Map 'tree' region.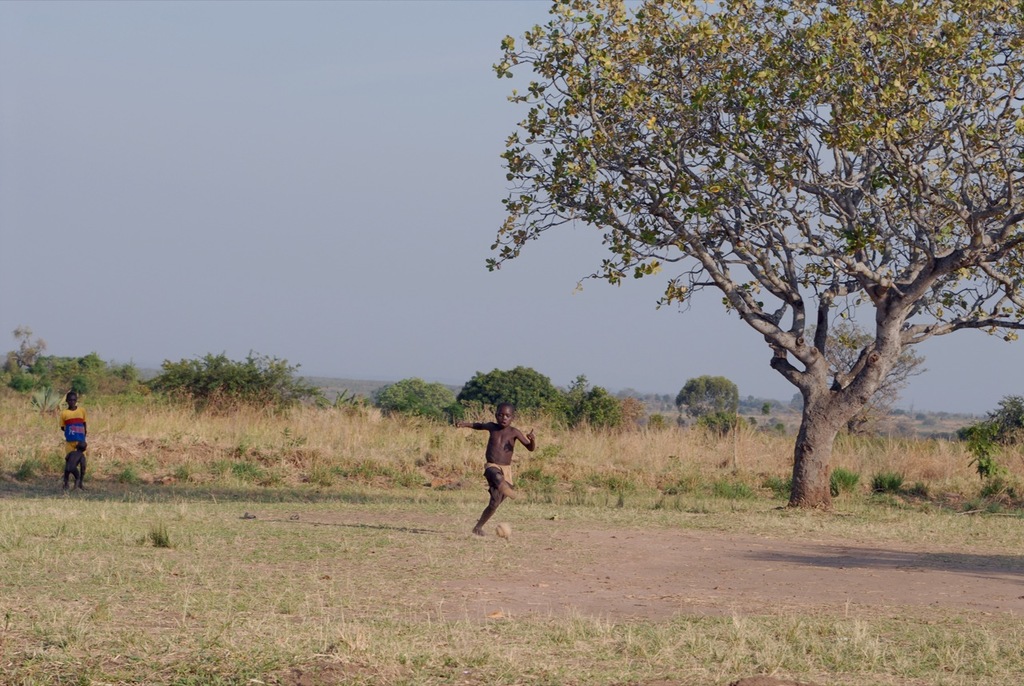
Mapped to 418/0/1023/505.
